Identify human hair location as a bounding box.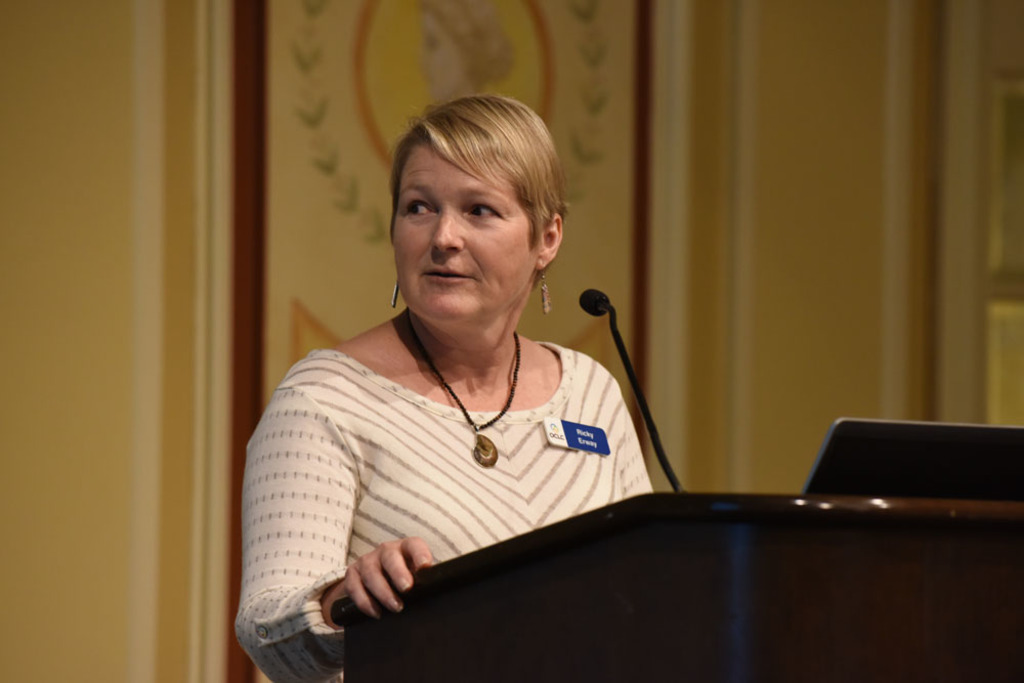
<region>389, 92, 575, 288</region>.
